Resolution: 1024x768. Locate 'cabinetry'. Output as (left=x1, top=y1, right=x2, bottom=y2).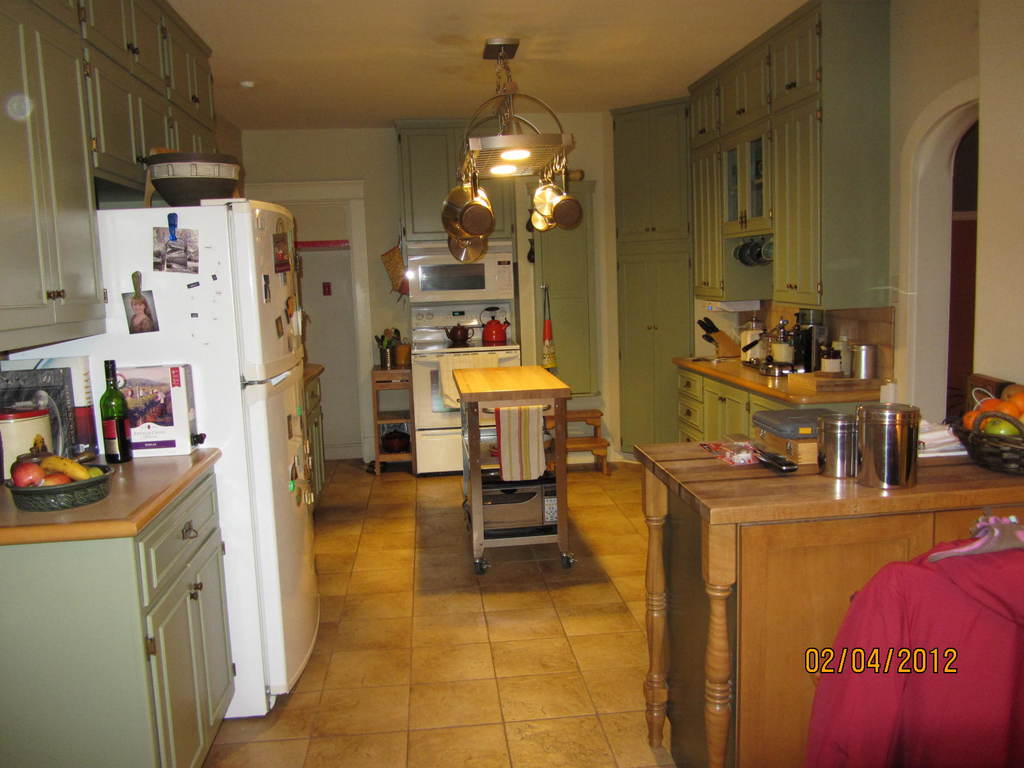
(left=676, top=356, right=893, bottom=460).
